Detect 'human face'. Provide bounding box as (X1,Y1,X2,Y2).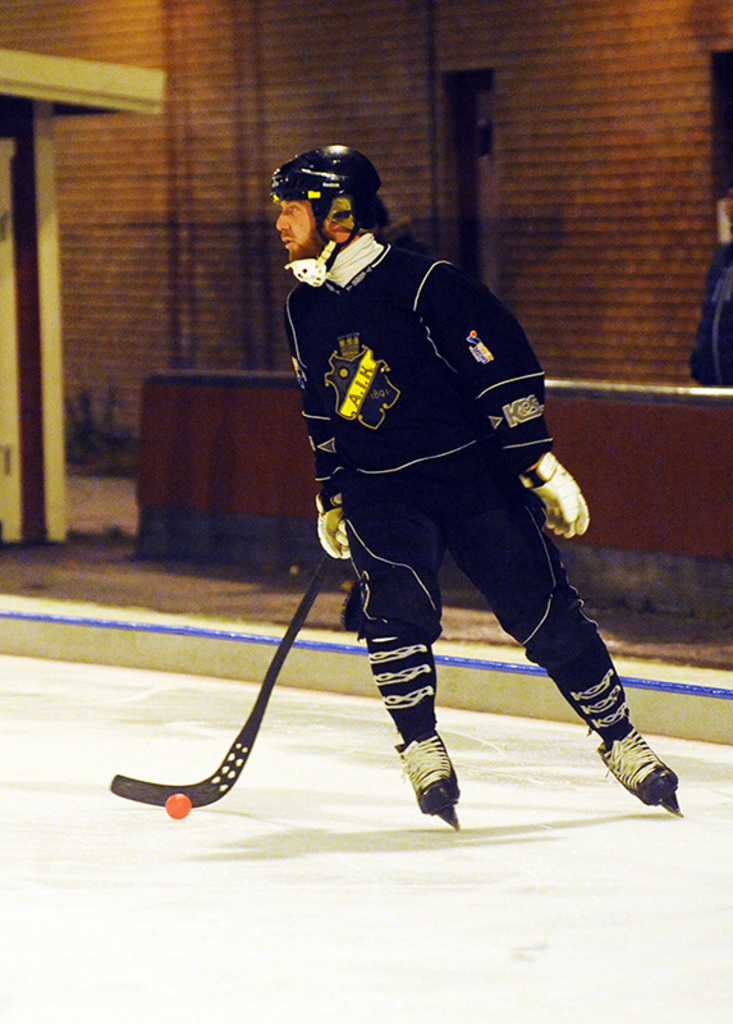
(272,188,339,264).
